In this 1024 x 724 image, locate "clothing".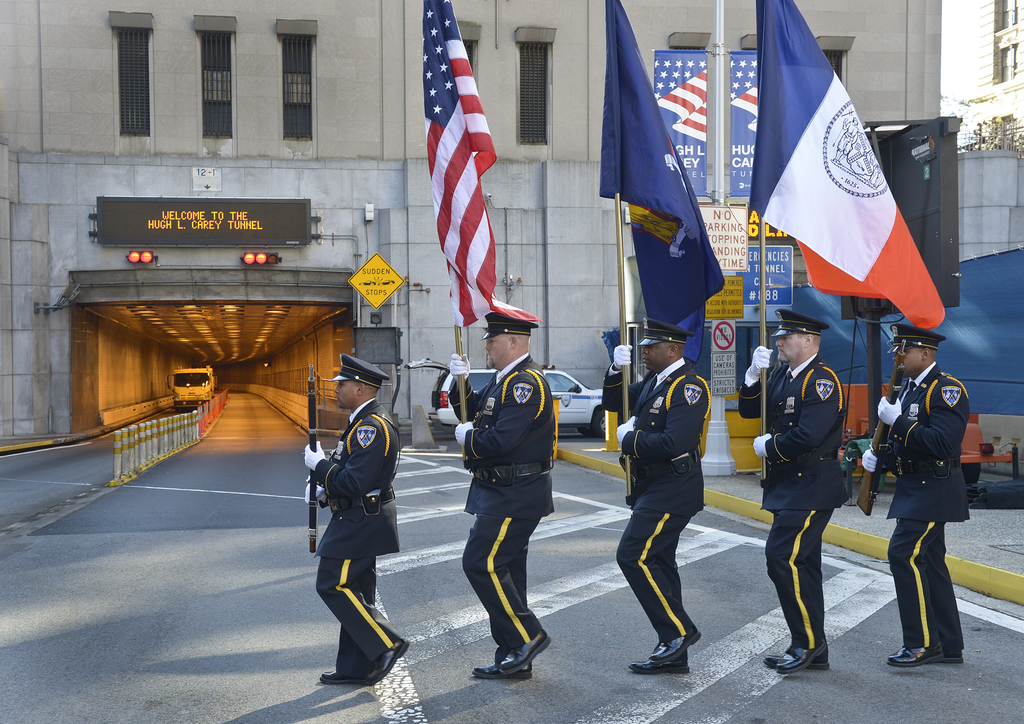
Bounding box: (left=601, top=366, right=713, bottom=645).
